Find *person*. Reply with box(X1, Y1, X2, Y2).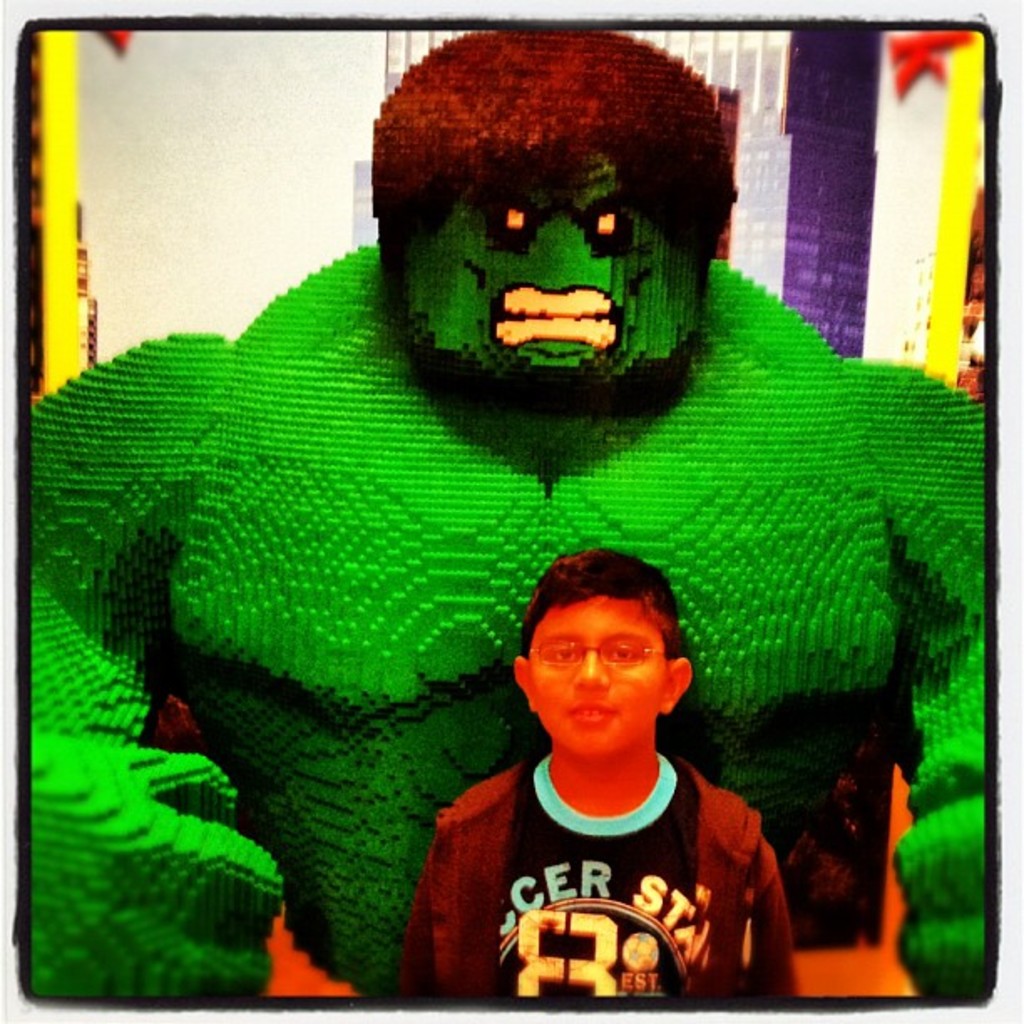
box(388, 539, 808, 1011).
